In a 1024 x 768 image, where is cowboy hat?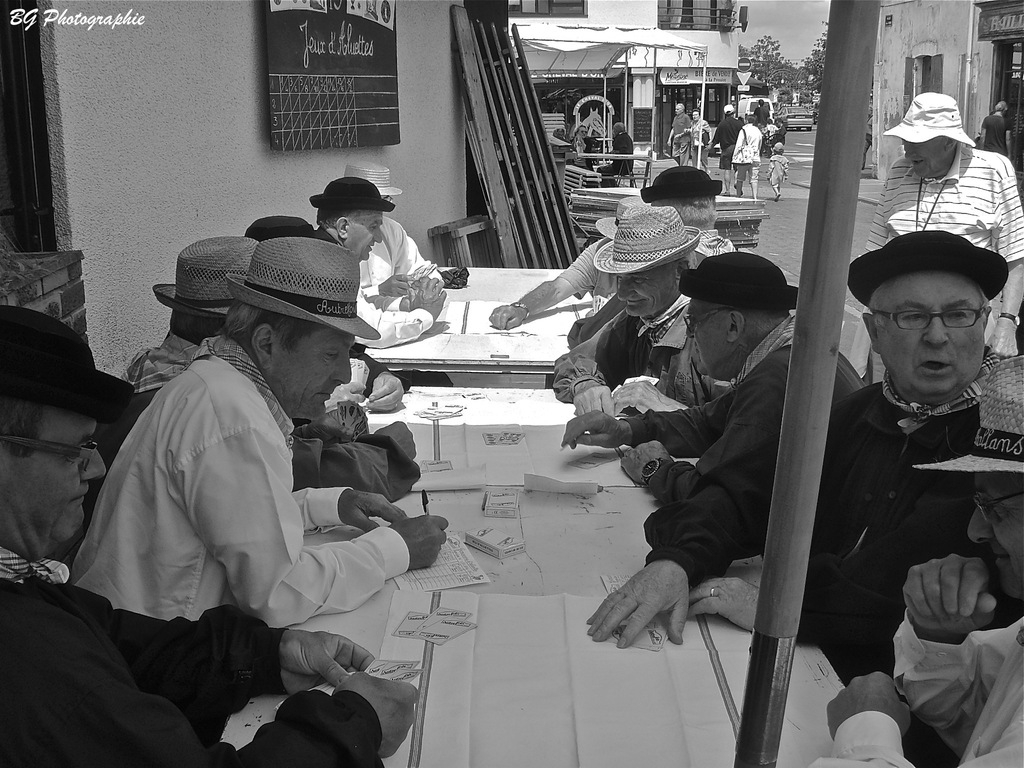
locate(305, 178, 395, 211).
